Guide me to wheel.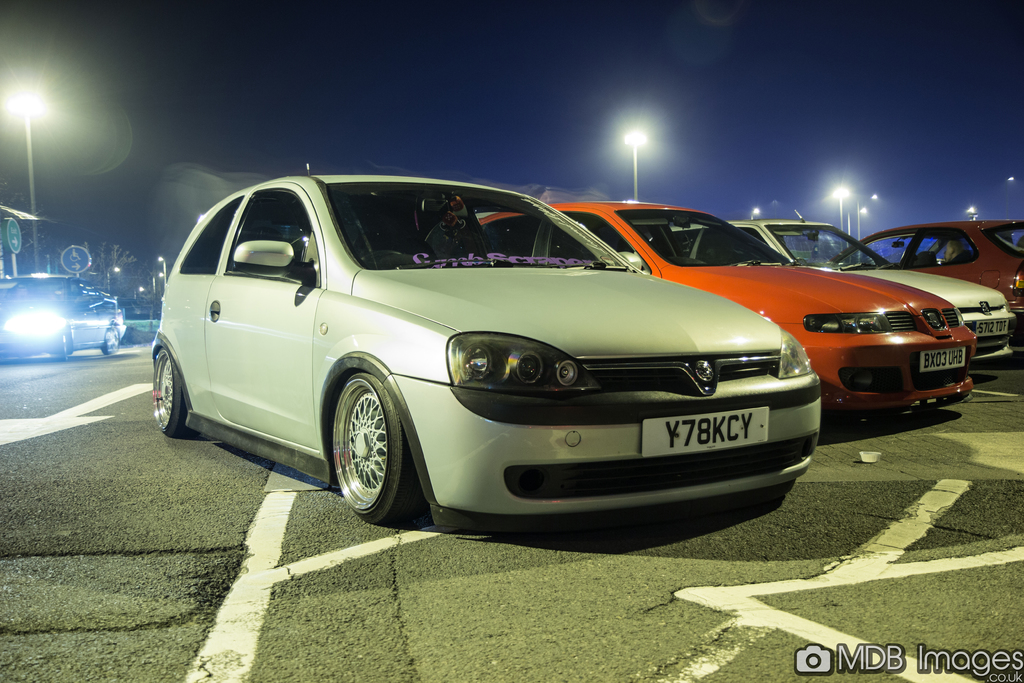
Guidance: 334/374/403/519.
